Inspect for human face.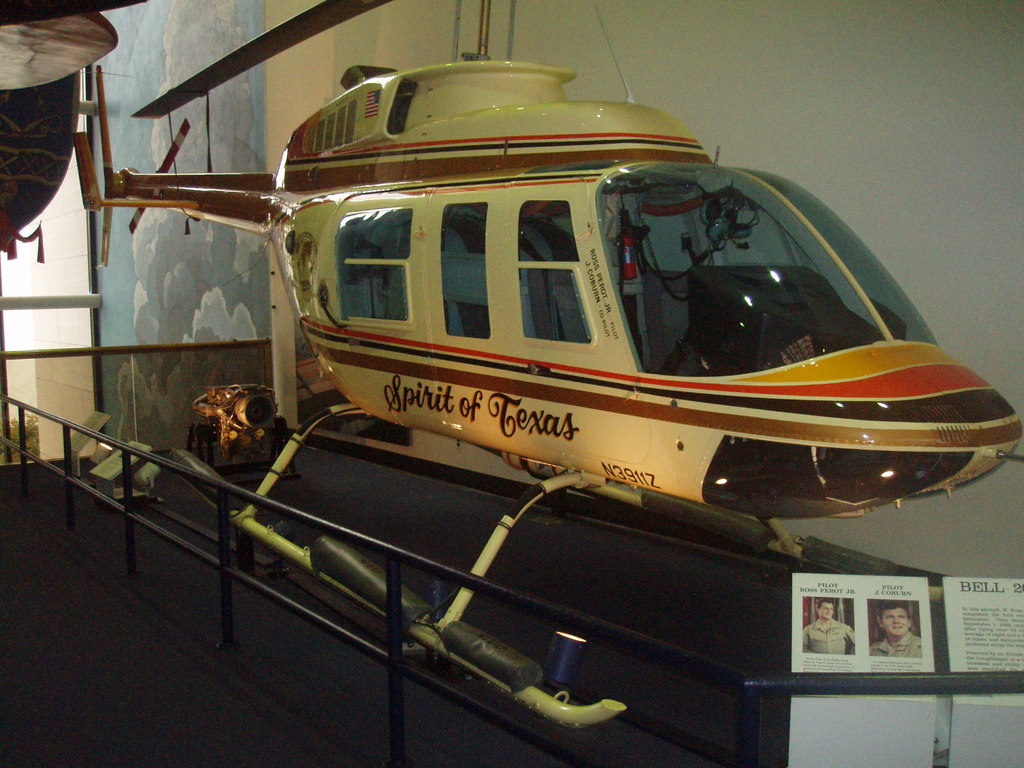
Inspection: [822, 601, 836, 618].
